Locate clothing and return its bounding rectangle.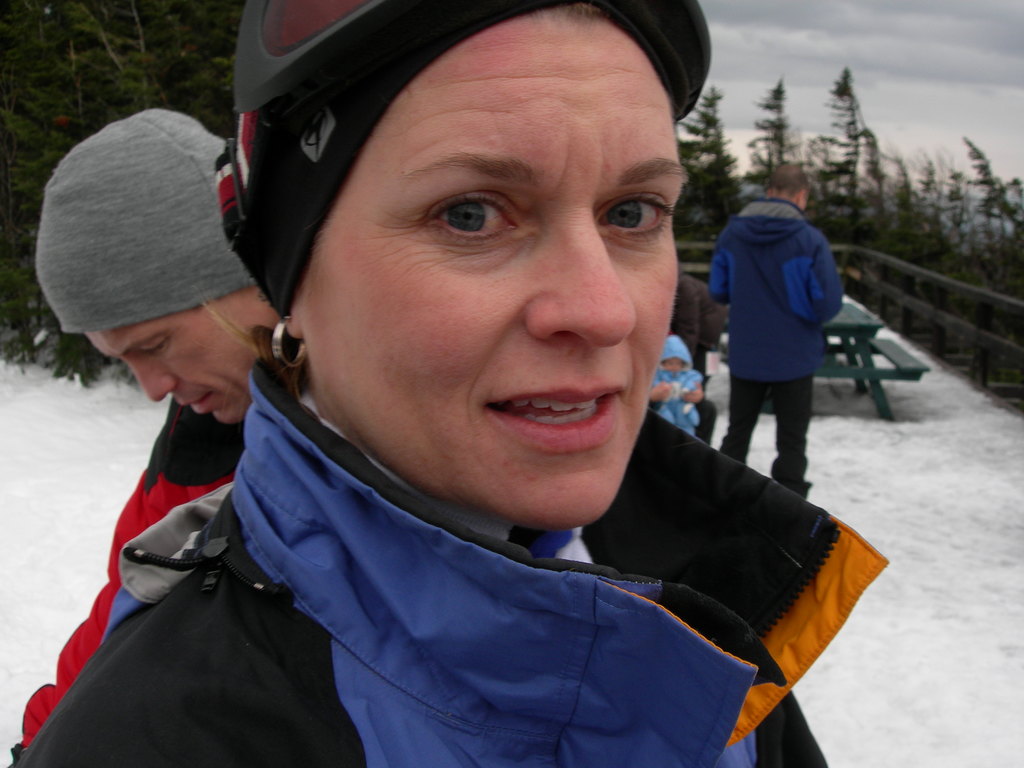
bbox(19, 396, 256, 758).
